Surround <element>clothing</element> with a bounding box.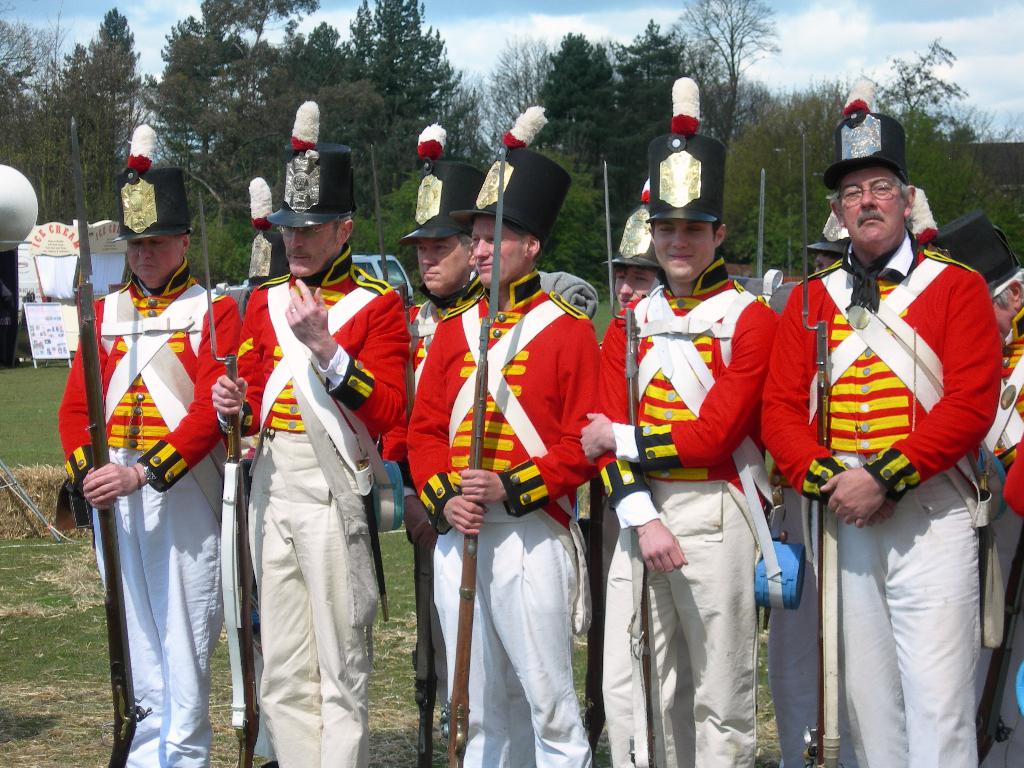
locate(211, 250, 385, 767).
